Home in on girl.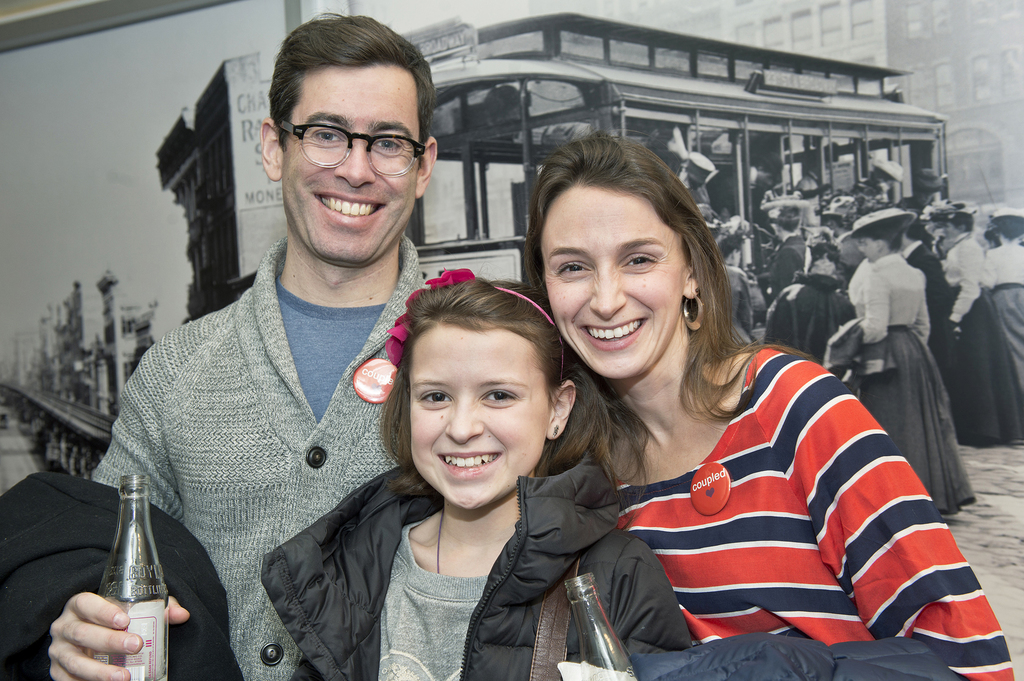
Homed in at crop(259, 272, 697, 680).
